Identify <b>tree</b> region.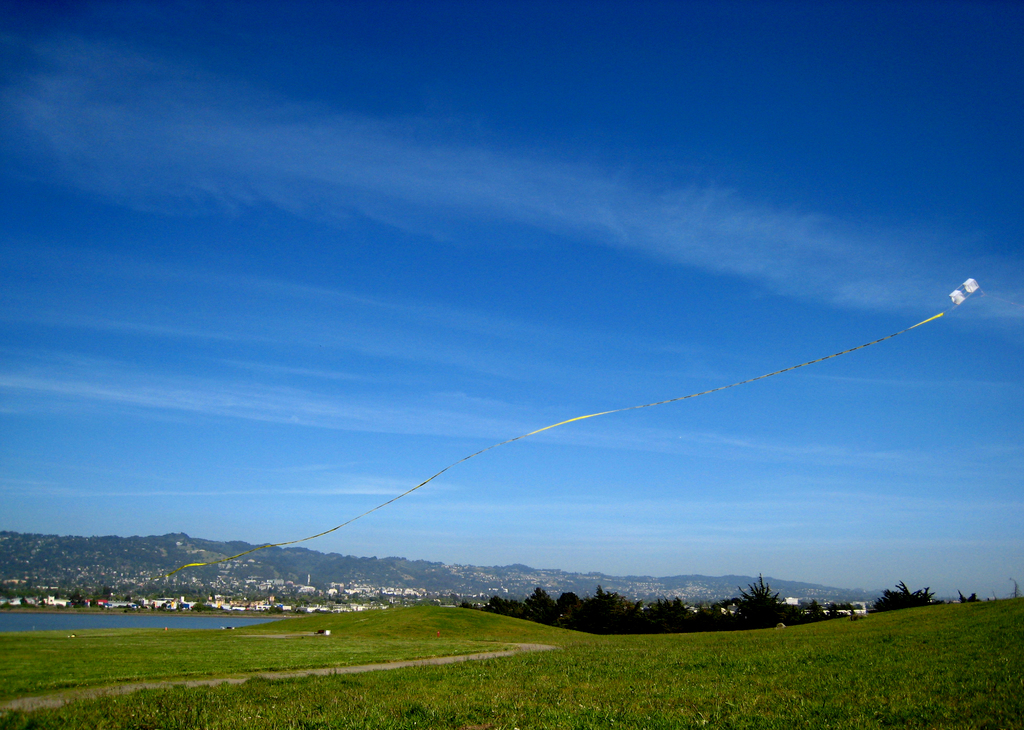
Region: detection(641, 594, 698, 638).
